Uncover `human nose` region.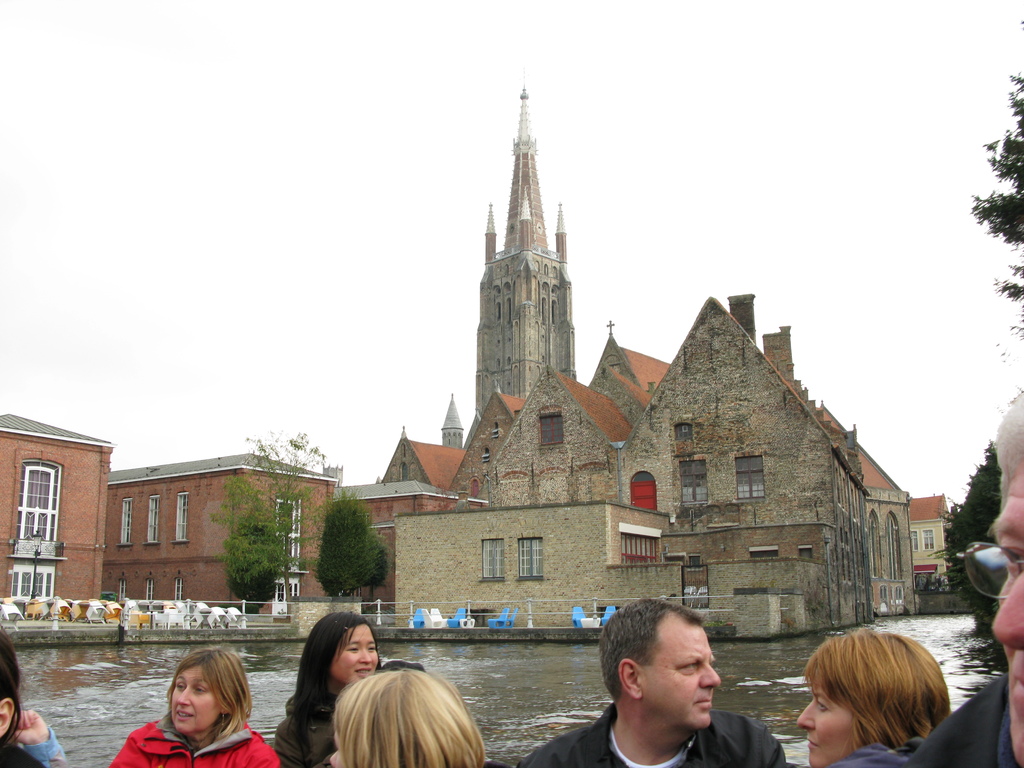
Uncovered: select_region(328, 751, 337, 767).
